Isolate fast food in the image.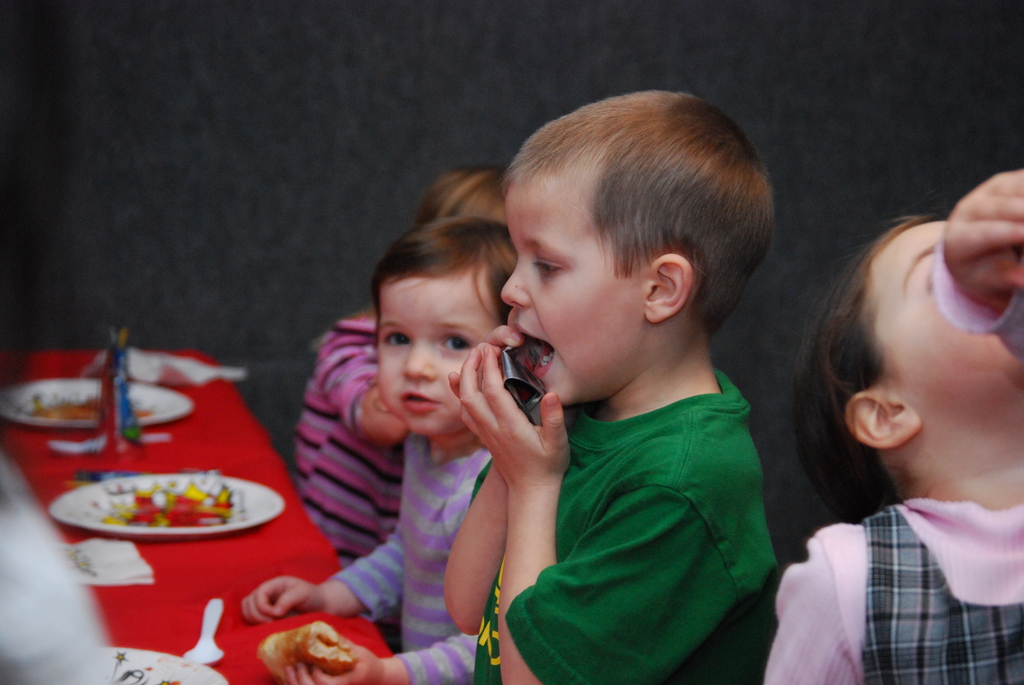
Isolated region: BBox(255, 619, 364, 684).
